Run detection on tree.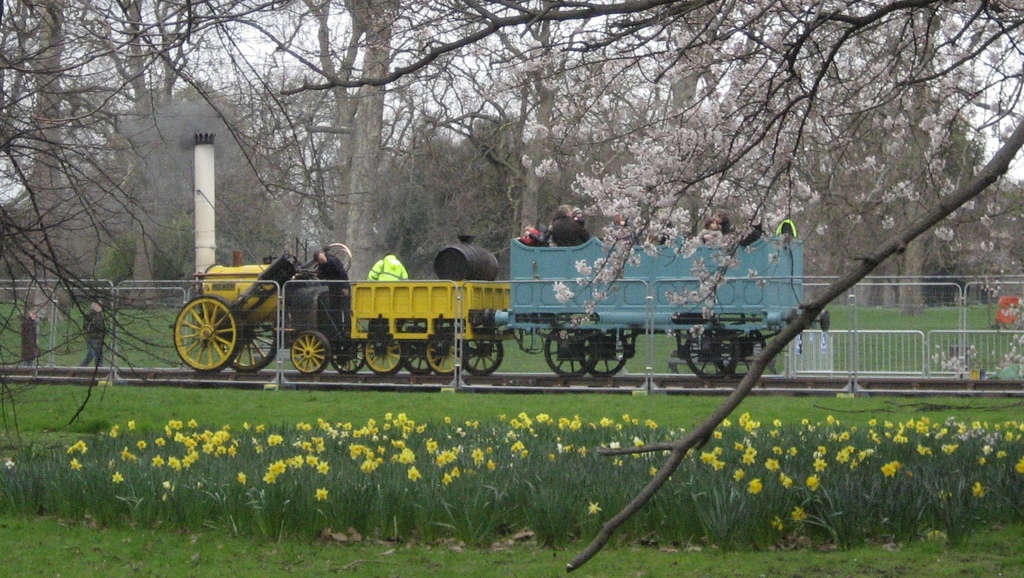
Result: box=[282, 0, 1023, 574].
